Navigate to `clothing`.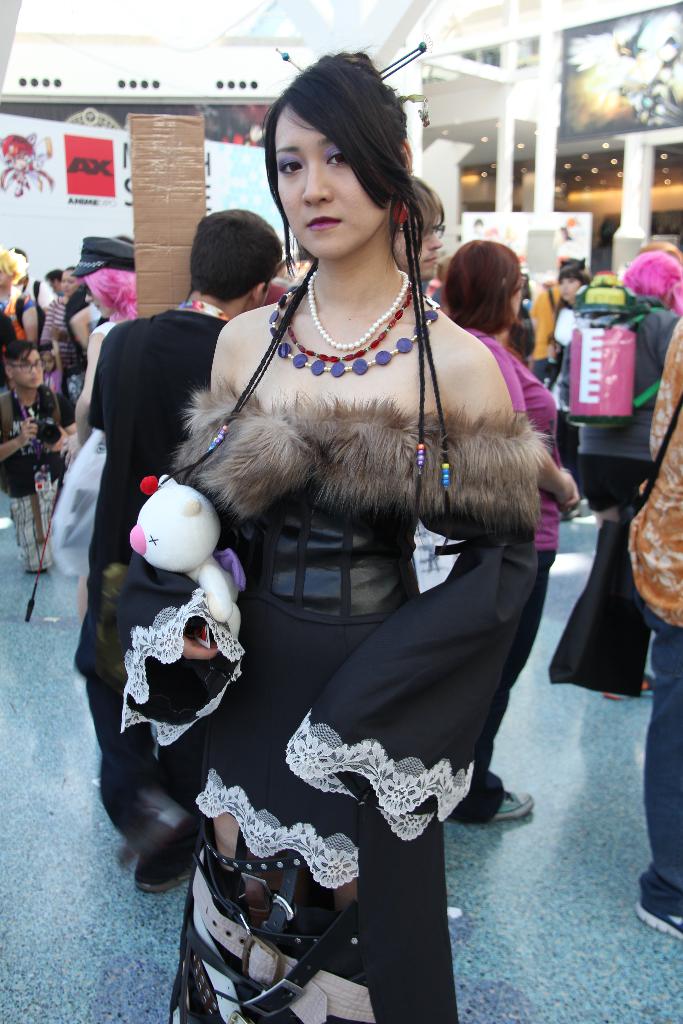
Navigation target: BBox(559, 295, 674, 692).
